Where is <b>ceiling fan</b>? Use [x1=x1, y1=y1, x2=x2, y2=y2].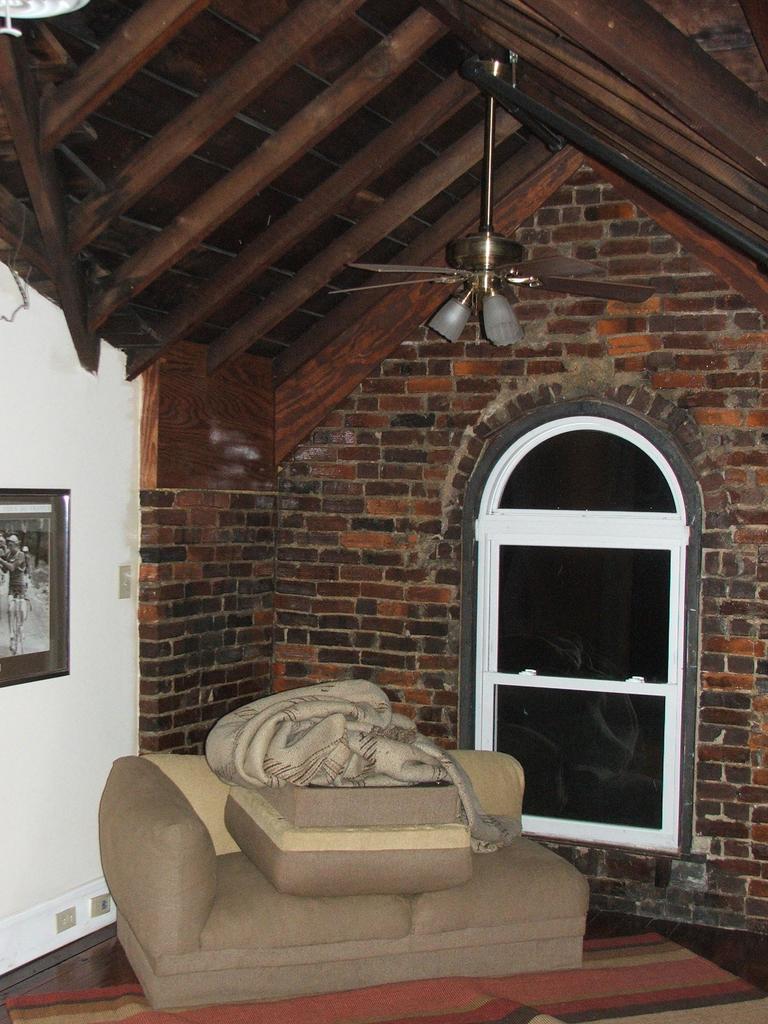
[x1=326, y1=60, x2=657, y2=346].
